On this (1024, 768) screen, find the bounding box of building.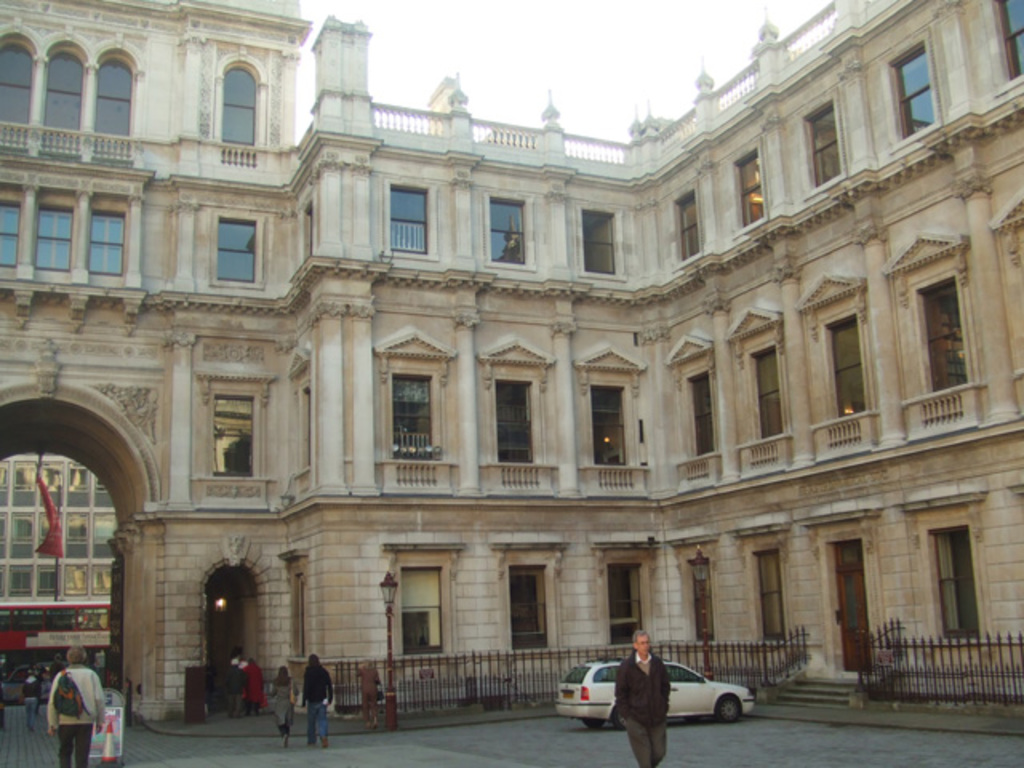
Bounding box: 0,453,117,690.
